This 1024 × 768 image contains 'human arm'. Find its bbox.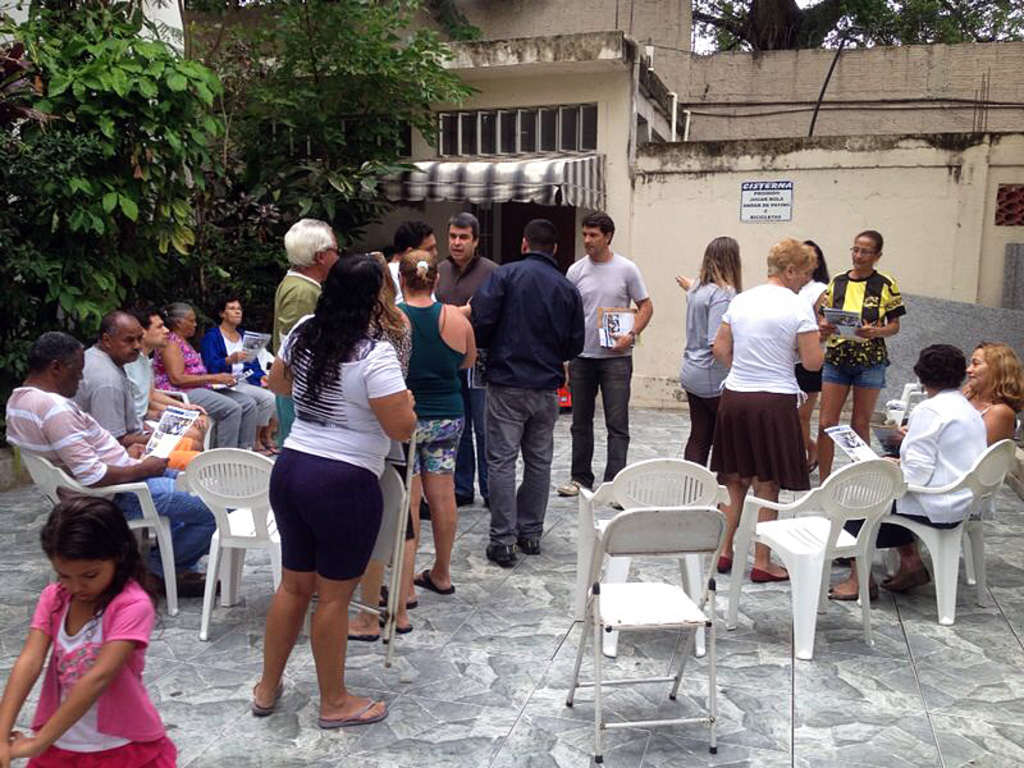
56/406/173/490.
